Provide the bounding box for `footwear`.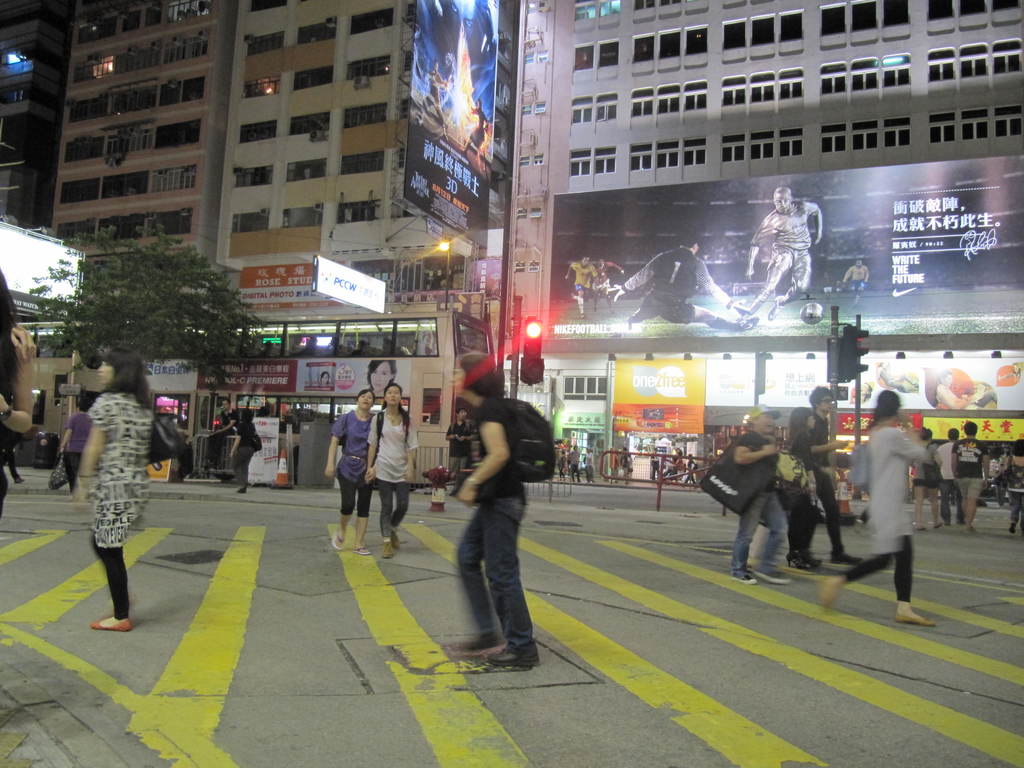
<region>329, 527, 346, 553</region>.
